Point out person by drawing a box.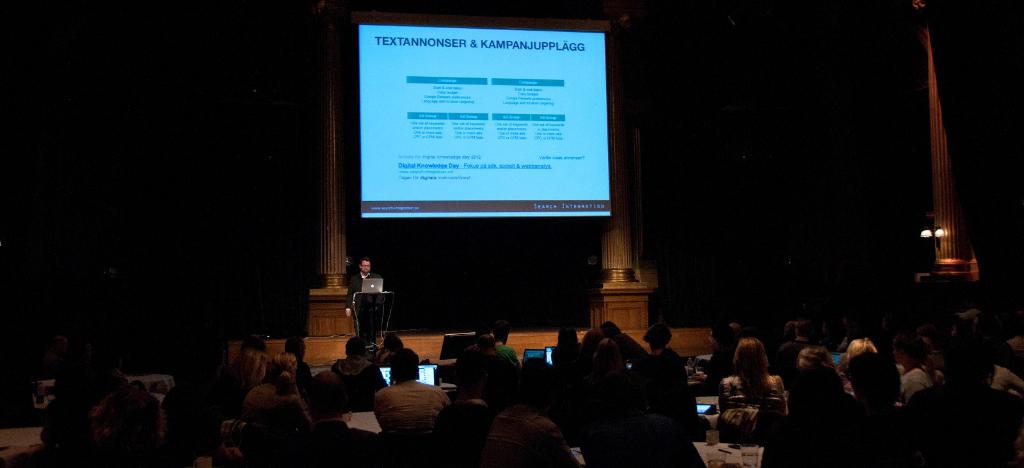
<bbox>479, 355, 580, 467</bbox>.
